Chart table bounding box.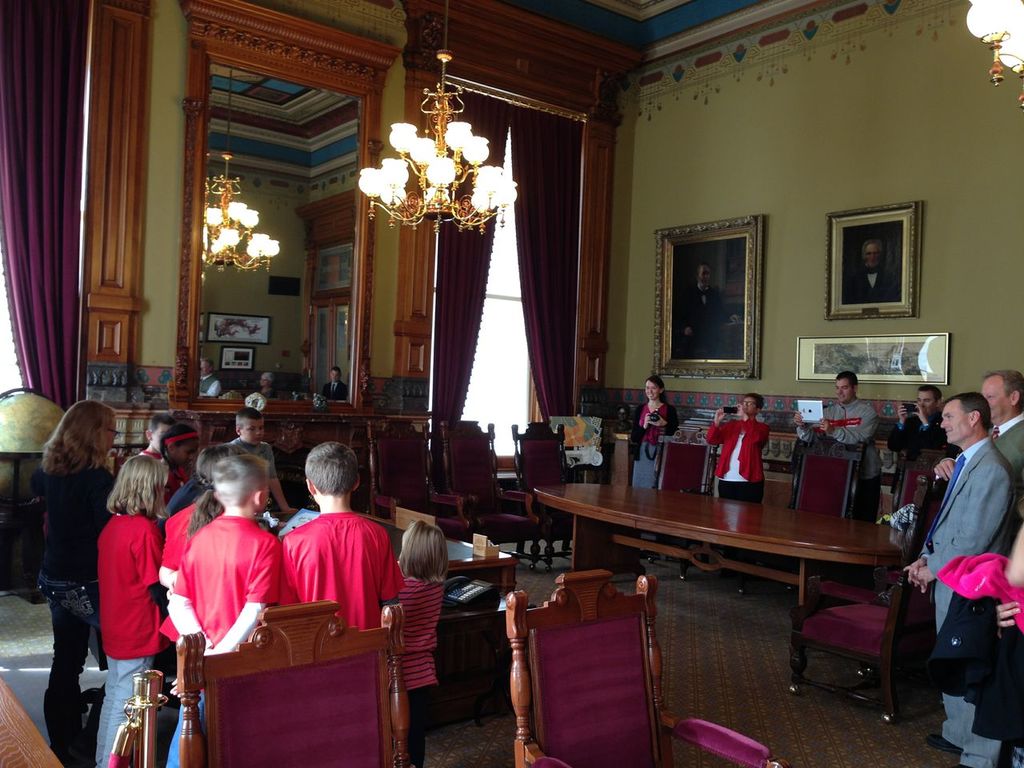
Charted: 539 480 922 626.
